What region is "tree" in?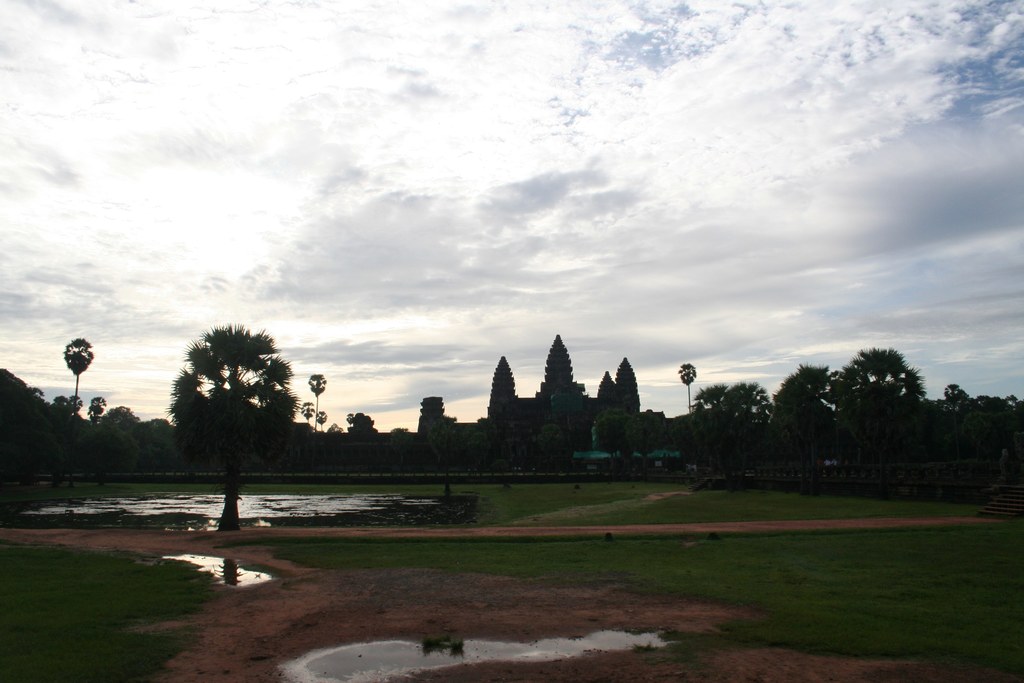
(767,362,842,479).
